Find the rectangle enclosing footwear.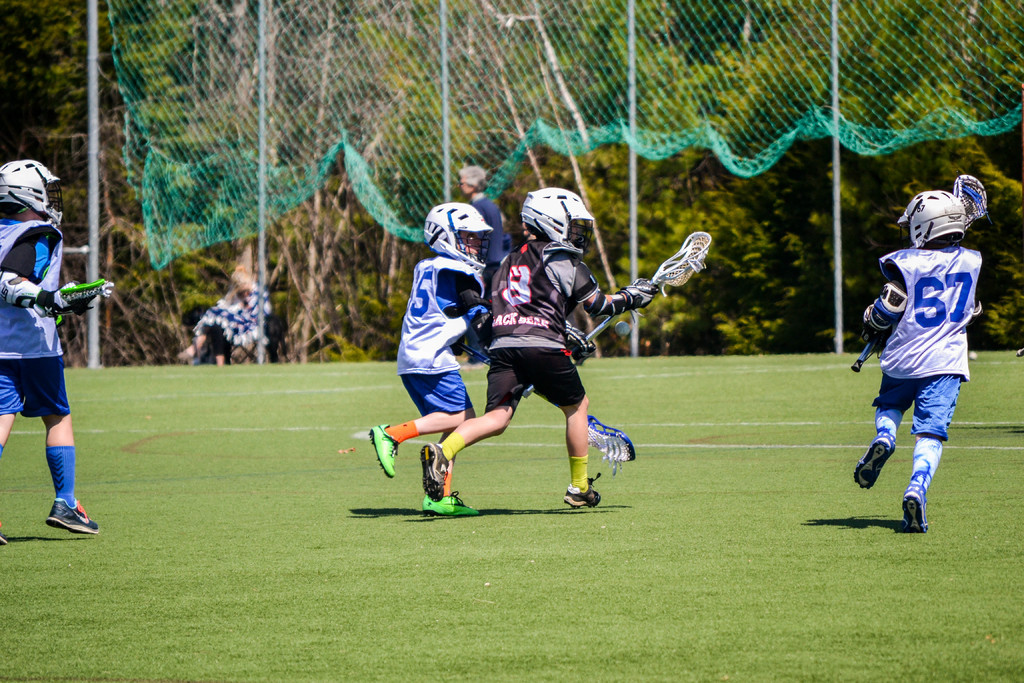
<region>561, 466, 605, 504</region>.
